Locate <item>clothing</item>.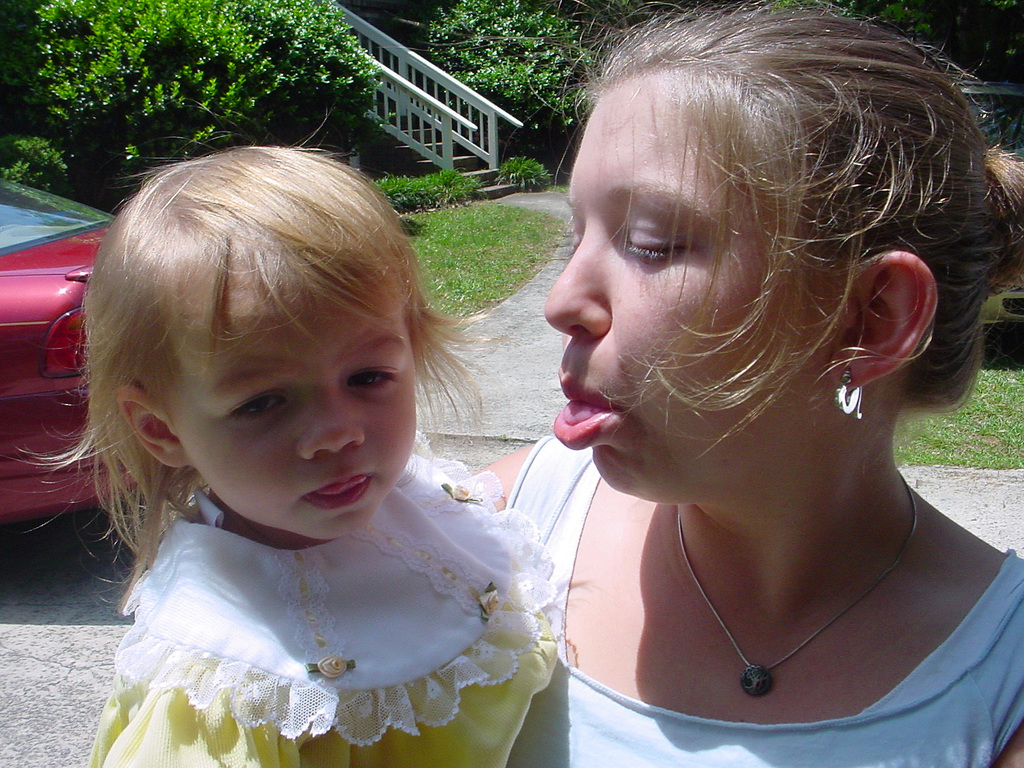
Bounding box: {"left": 504, "top": 435, "right": 1023, "bottom": 767}.
